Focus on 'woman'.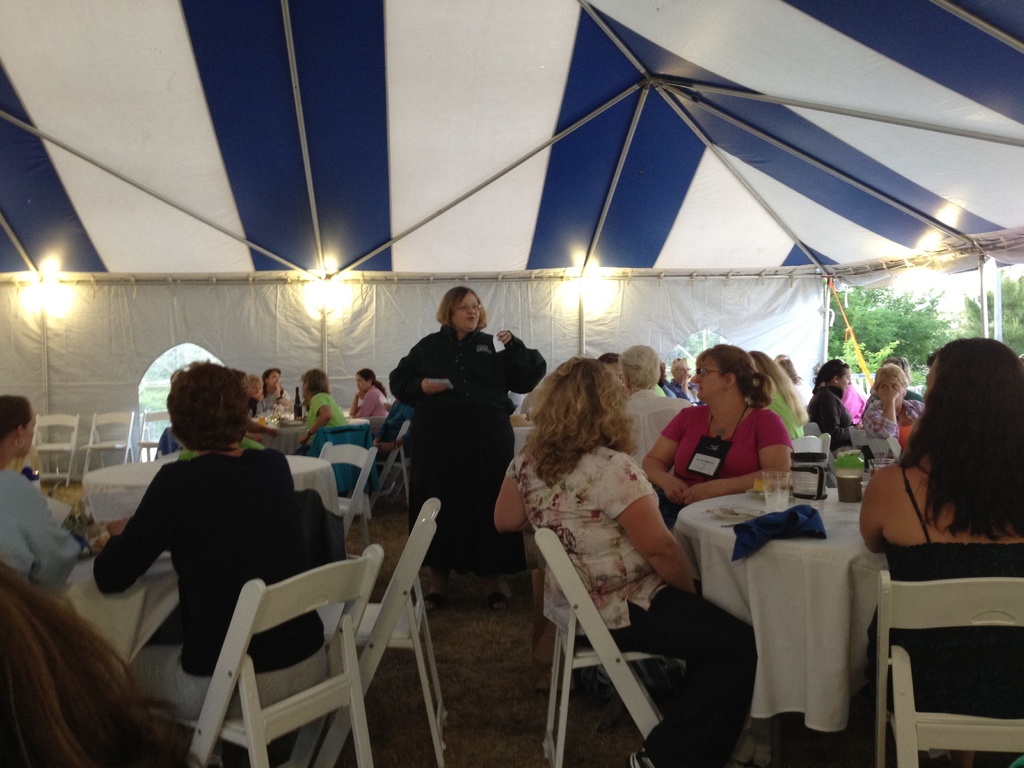
Focused at [91,361,330,730].
